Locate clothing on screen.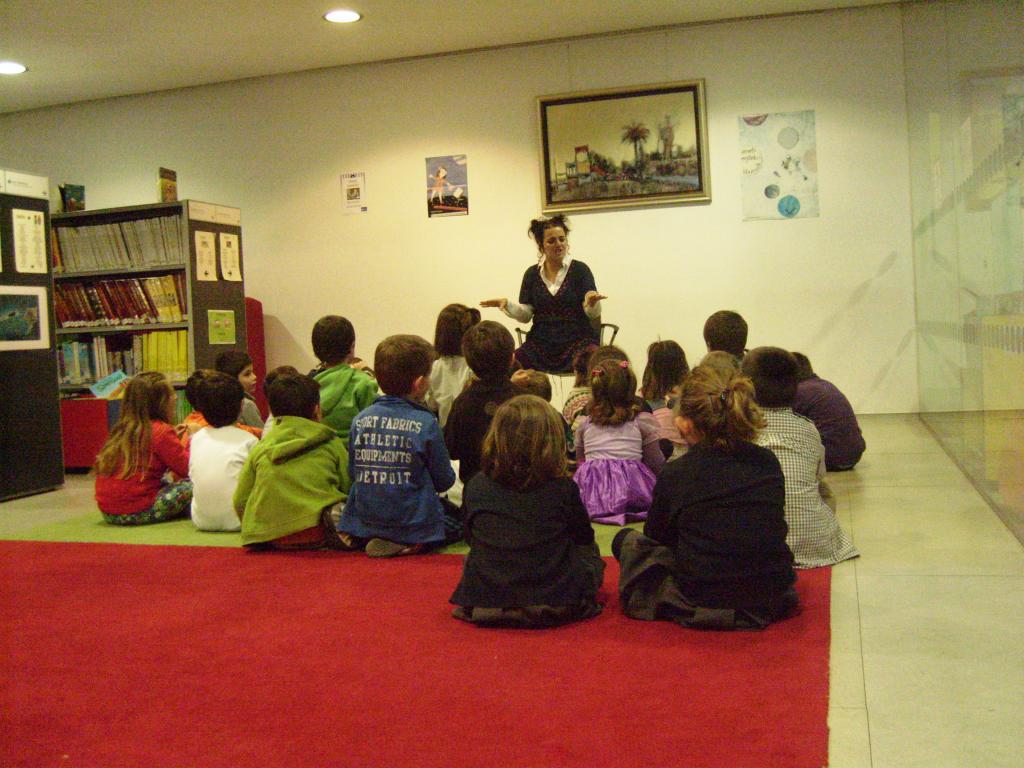
On screen at <region>789, 368, 873, 477</region>.
